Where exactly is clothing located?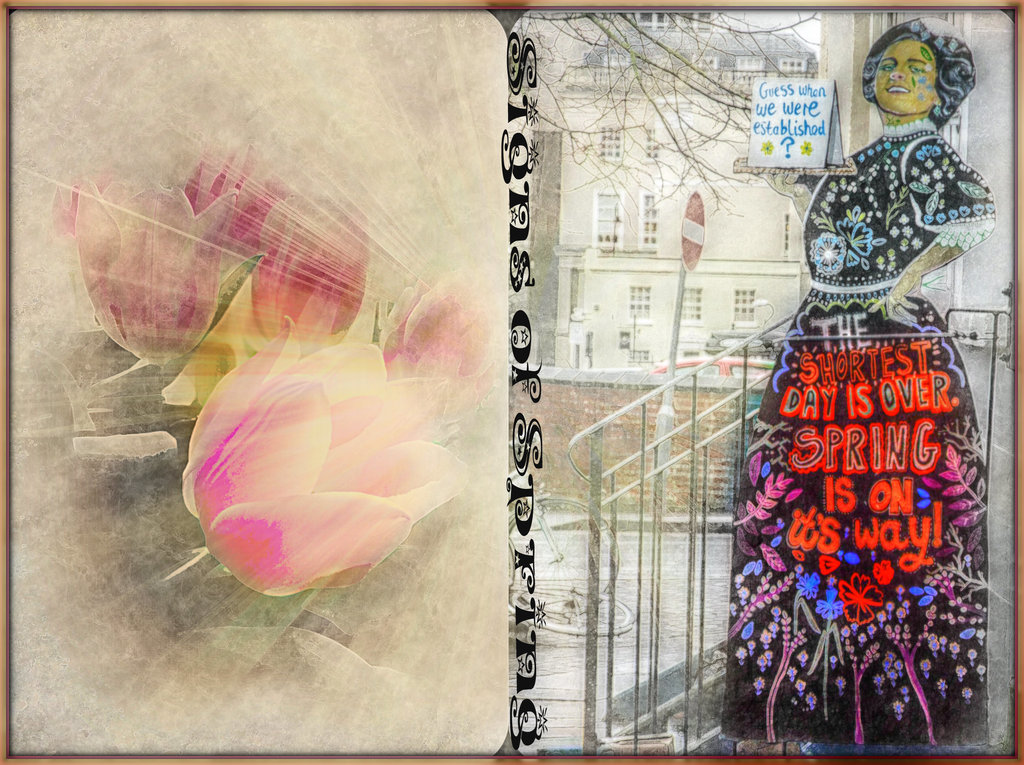
Its bounding box is 757:169:975:725.
